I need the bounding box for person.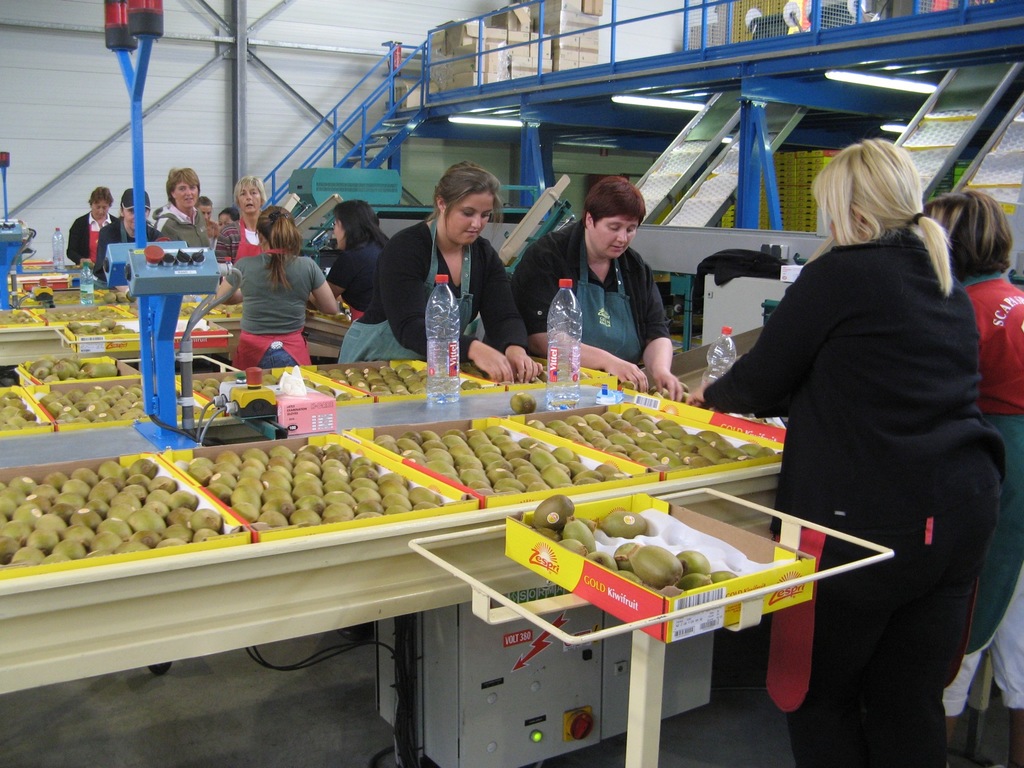
Here it is: left=204, top=199, right=342, bottom=364.
